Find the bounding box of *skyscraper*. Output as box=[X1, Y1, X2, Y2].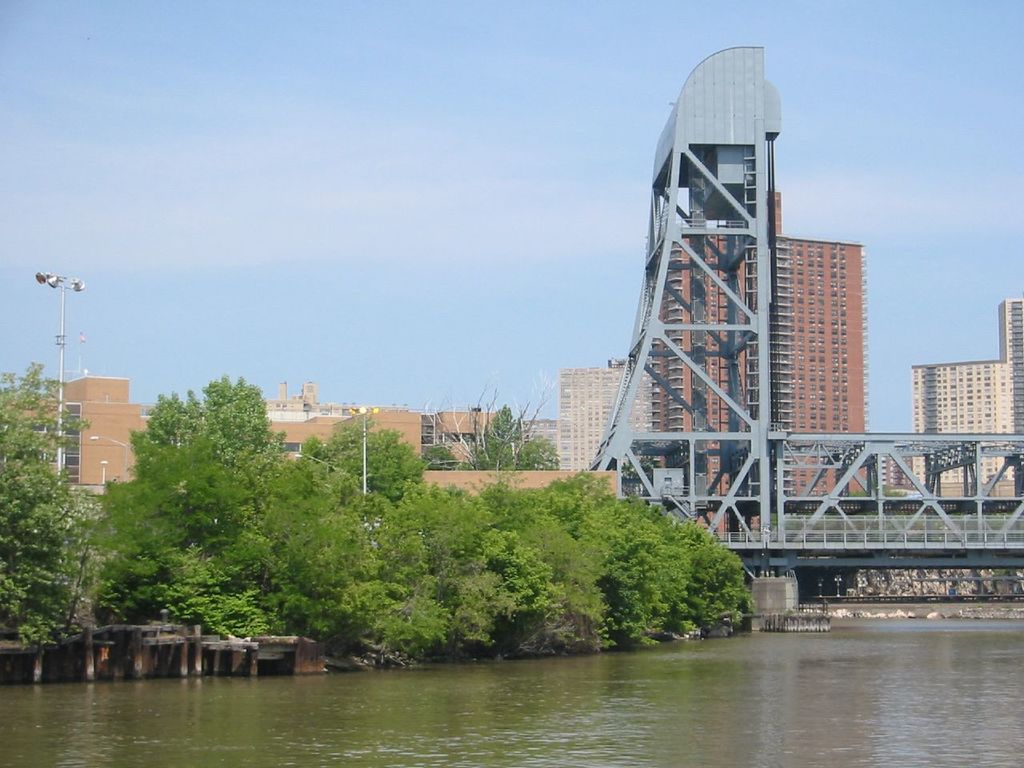
box=[556, 354, 623, 475].
